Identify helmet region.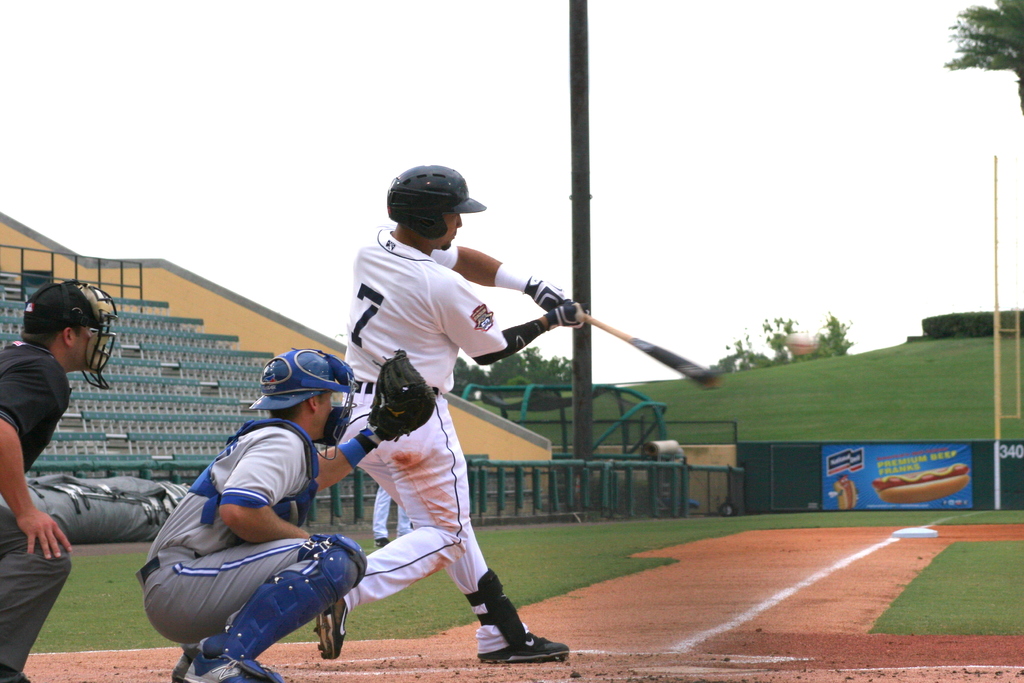
Region: crop(373, 163, 478, 251).
